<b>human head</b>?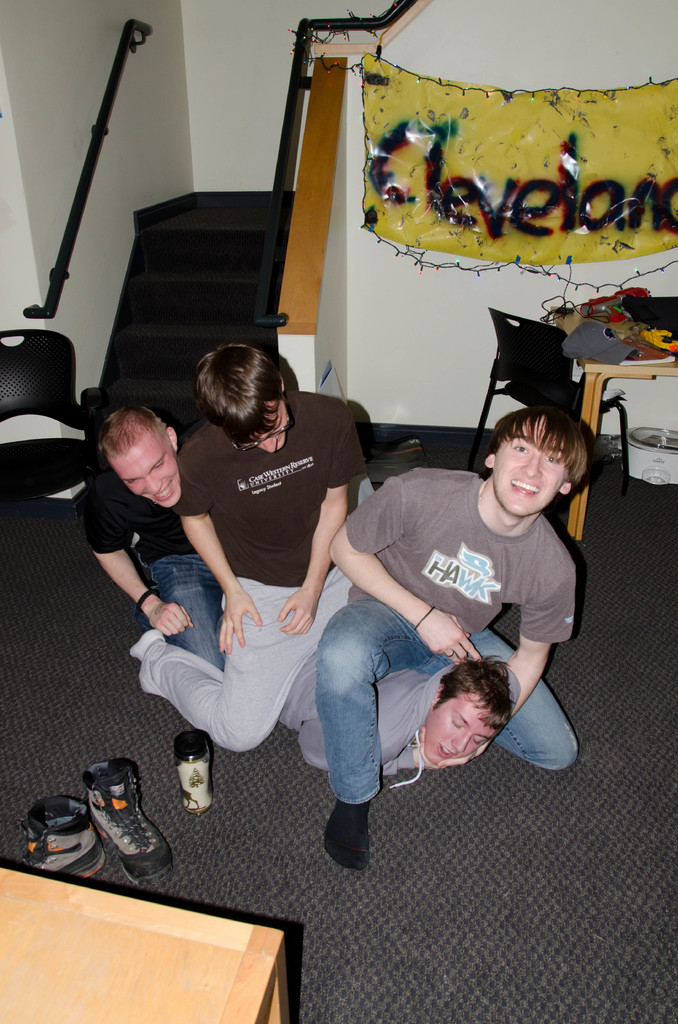
Rect(193, 344, 291, 454)
